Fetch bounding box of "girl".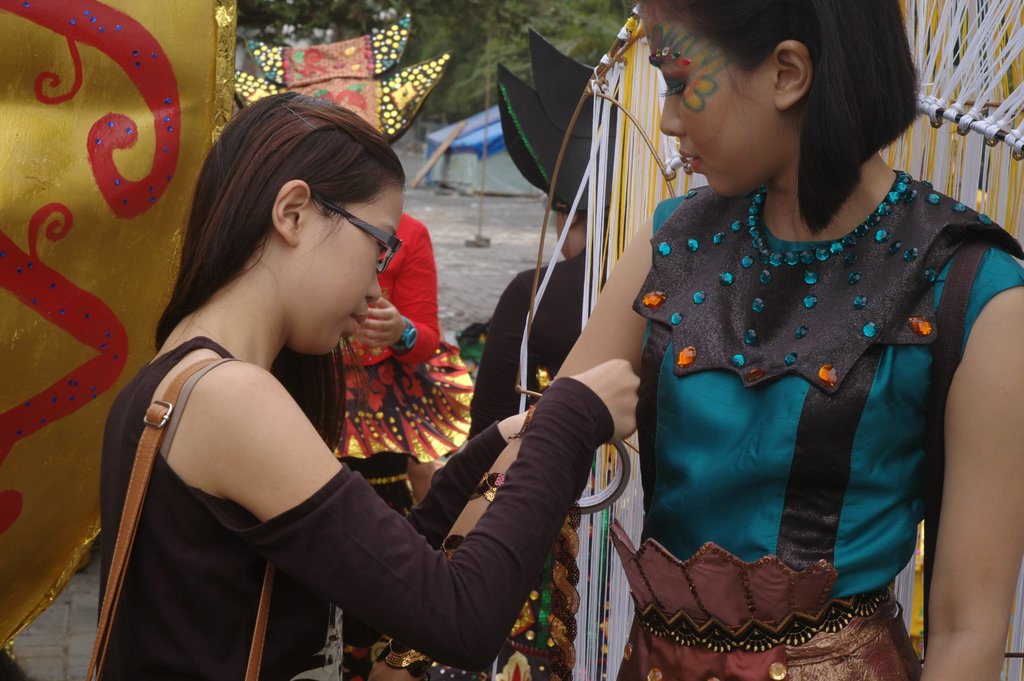
Bbox: region(86, 86, 641, 680).
